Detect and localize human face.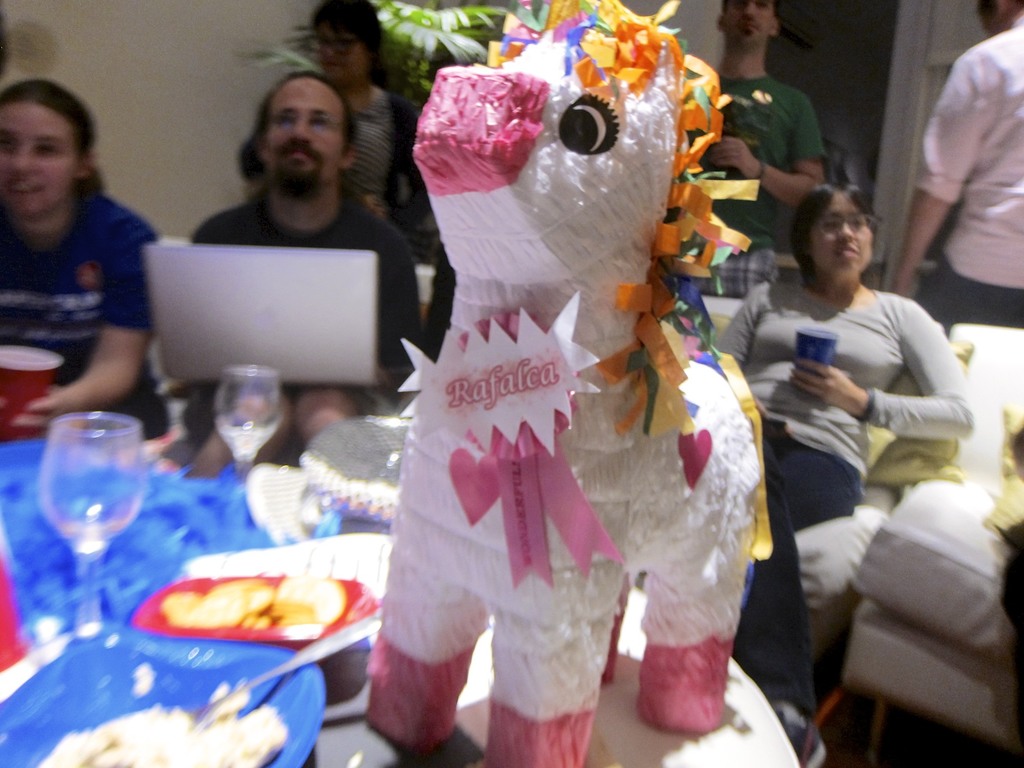
Localized at [x1=311, y1=24, x2=364, y2=79].
